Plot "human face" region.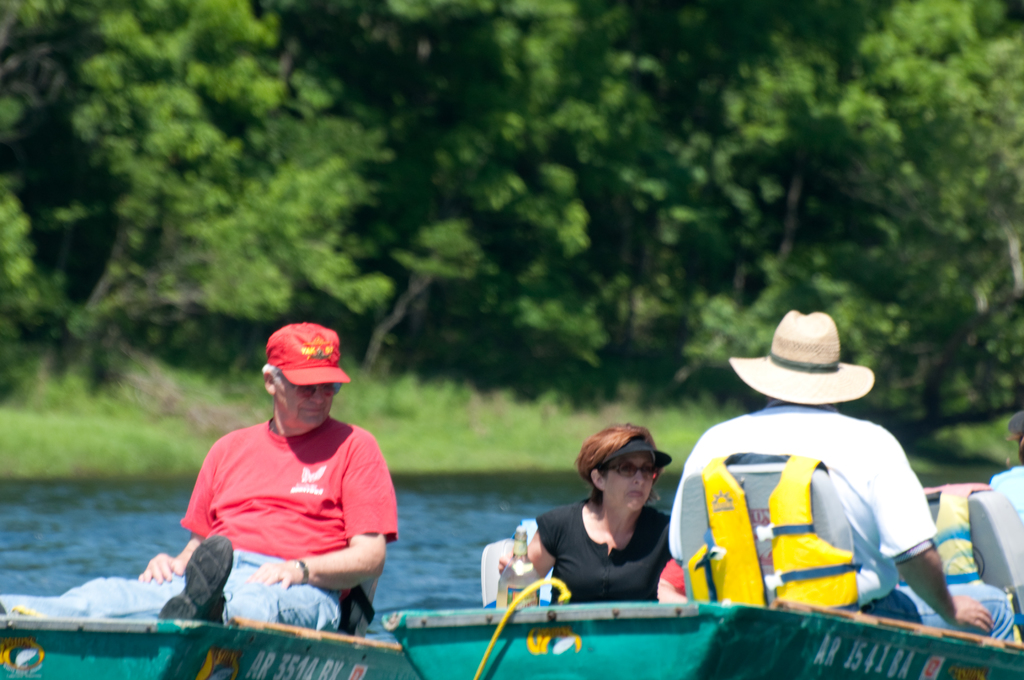
Plotted at bbox=(274, 360, 335, 428).
